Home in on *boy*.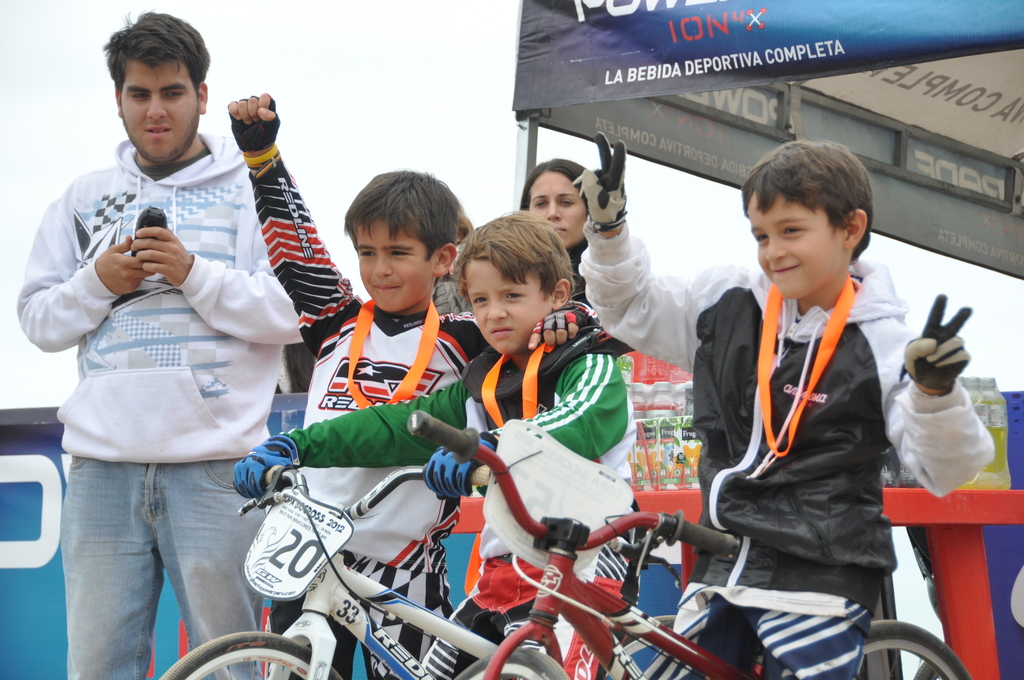
Homed in at <region>234, 211, 638, 679</region>.
